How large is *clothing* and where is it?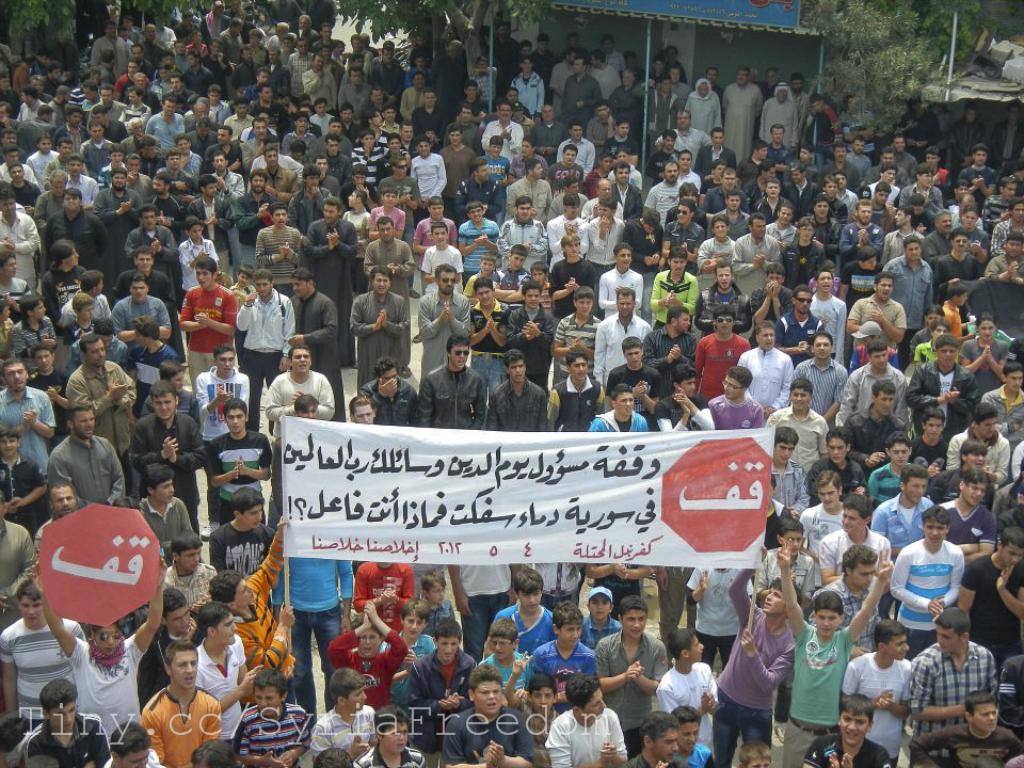
Bounding box: 487, 119, 523, 161.
